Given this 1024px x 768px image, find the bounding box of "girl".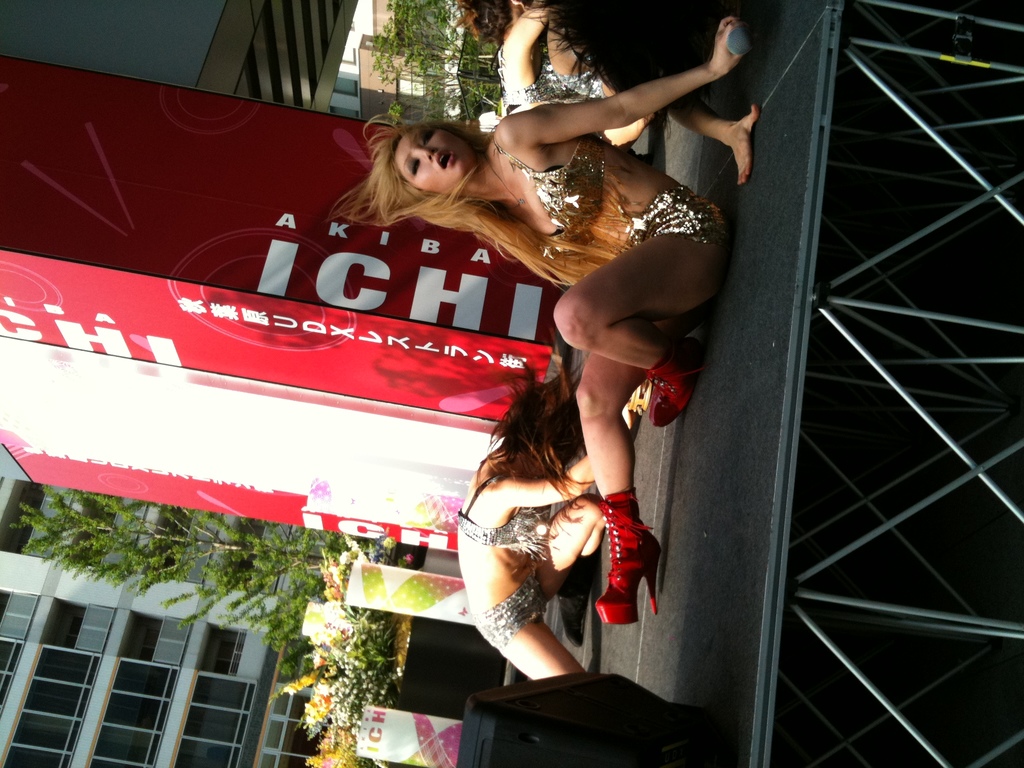
[left=337, top=16, right=743, bottom=626].
